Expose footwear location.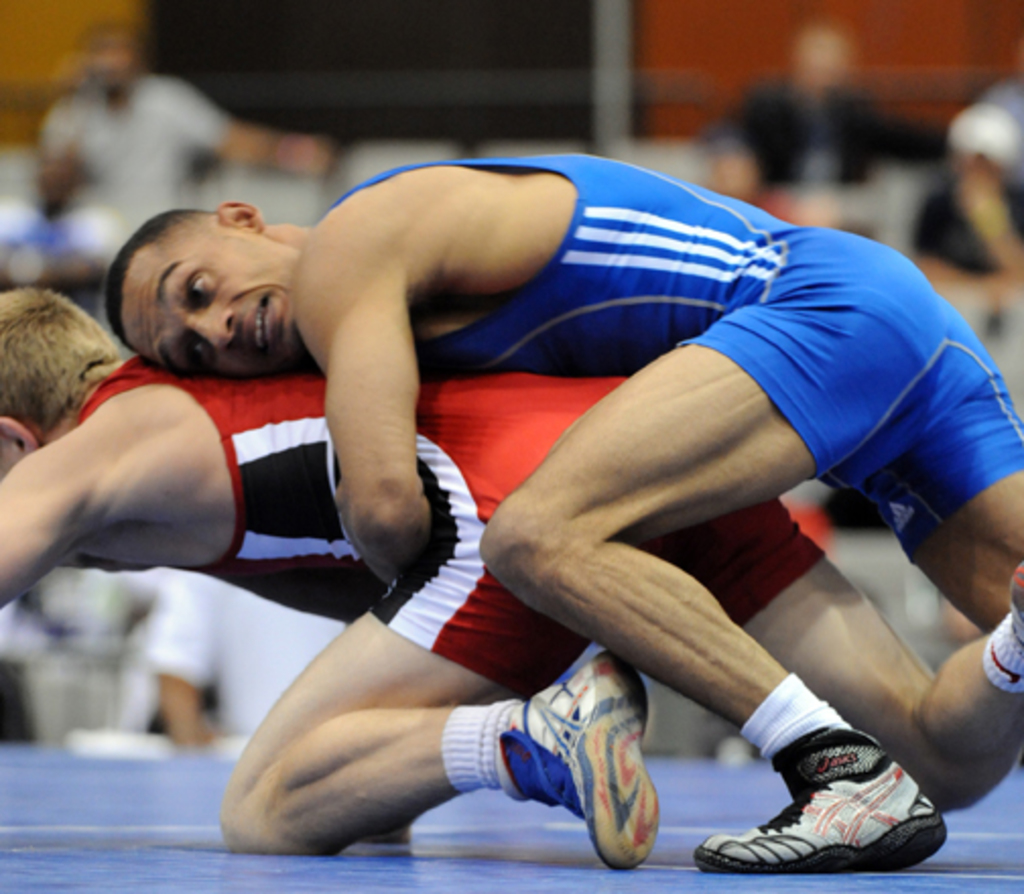
Exposed at bbox=[746, 754, 951, 866].
